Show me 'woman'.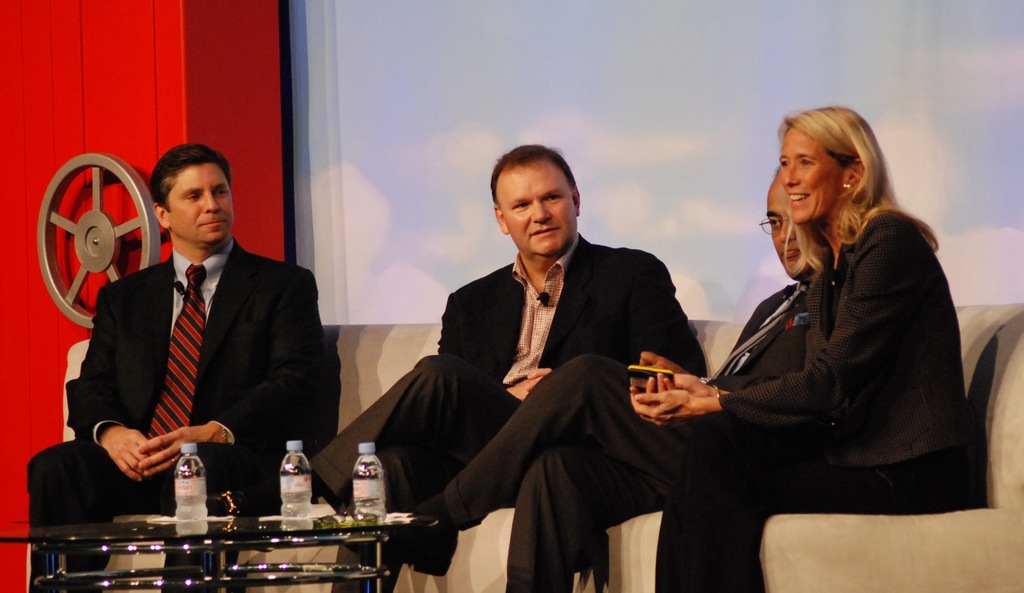
'woman' is here: select_region(611, 97, 961, 573).
